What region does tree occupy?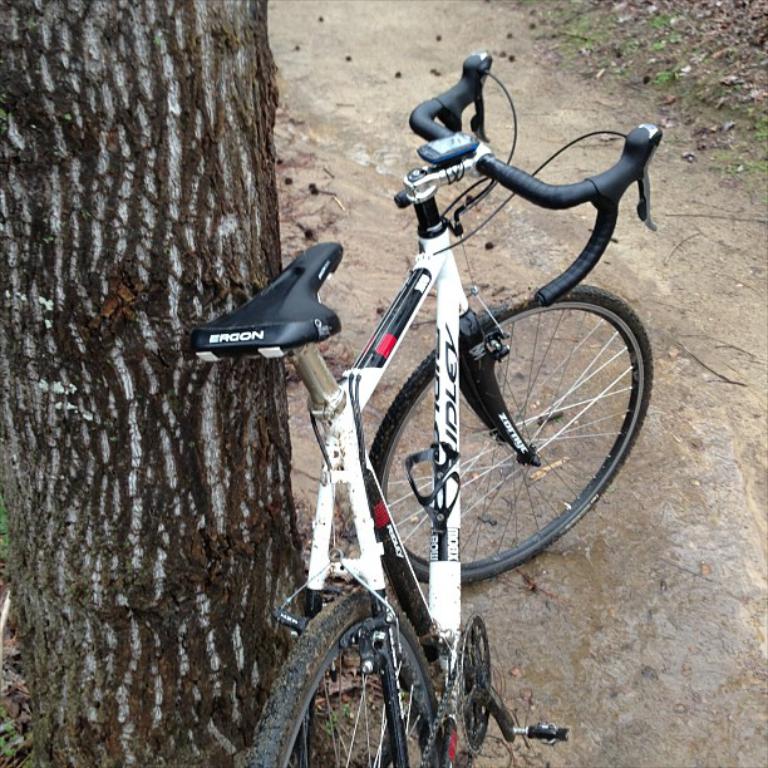
bbox(0, 0, 323, 767).
